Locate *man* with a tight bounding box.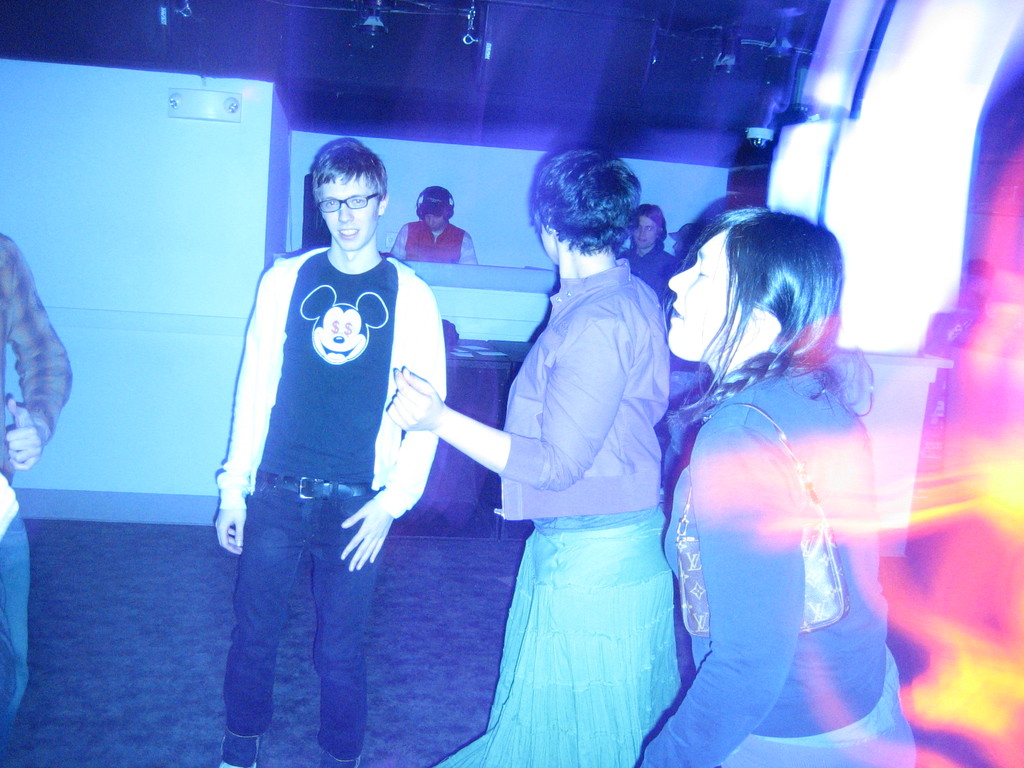
{"x1": 212, "y1": 135, "x2": 445, "y2": 767}.
